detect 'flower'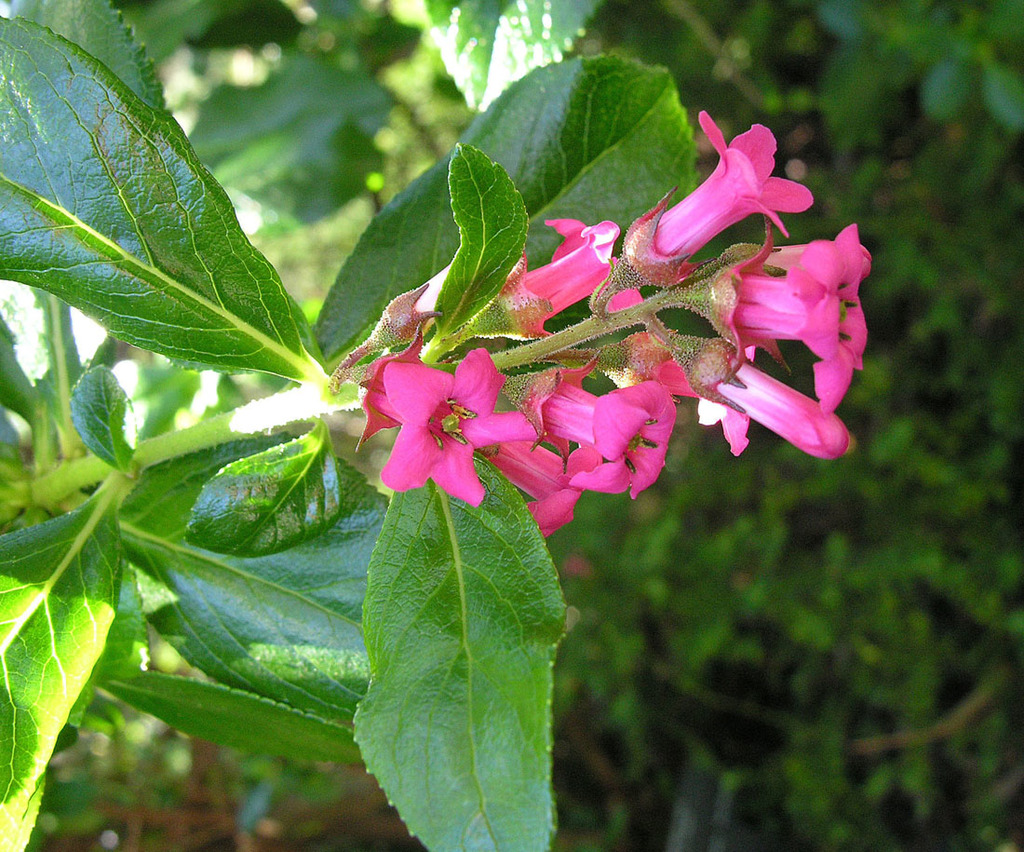
rect(615, 109, 815, 288)
